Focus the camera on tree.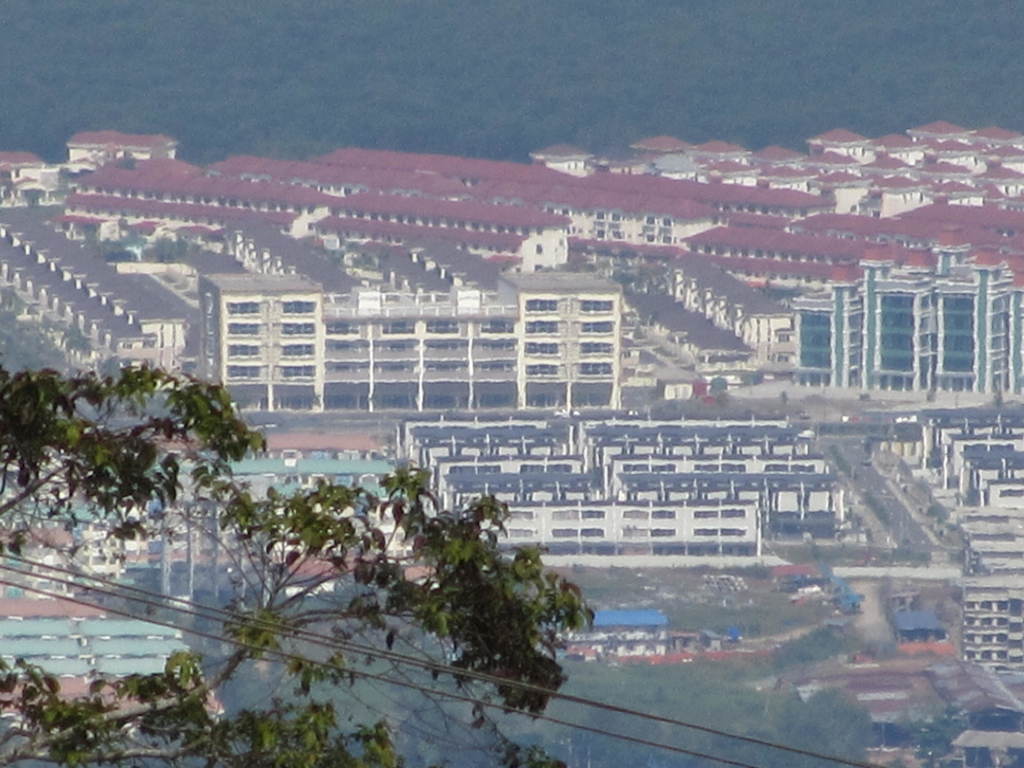
Focus region: locate(0, 370, 592, 767).
